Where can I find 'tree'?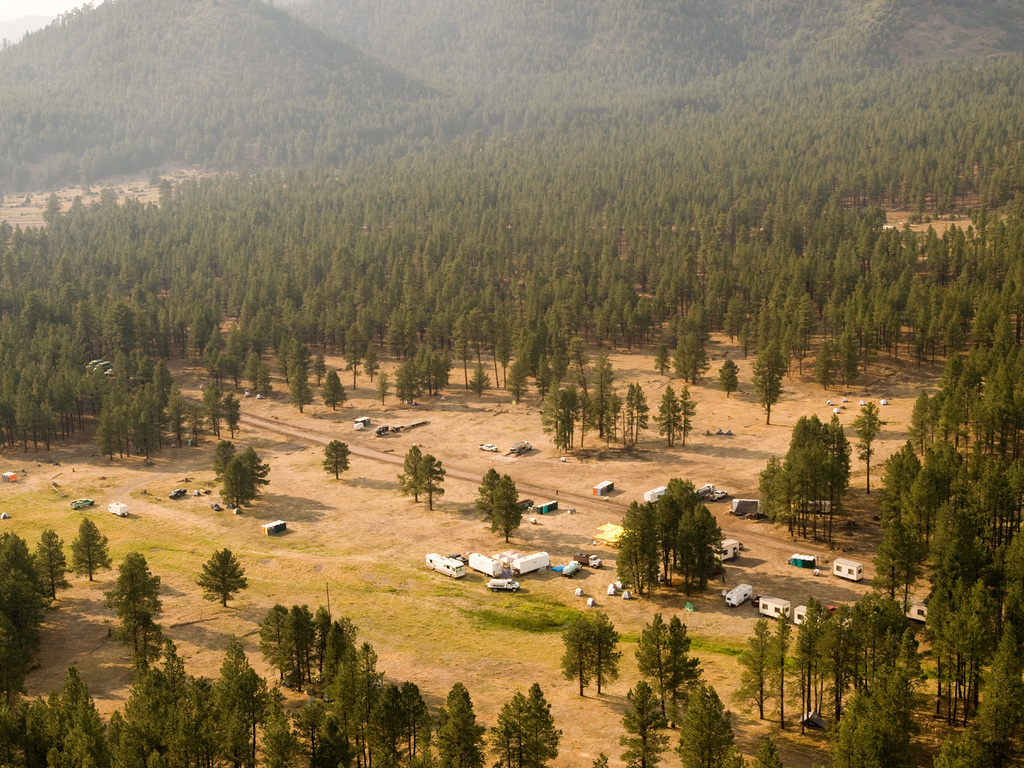
You can find it at bbox(411, 450, 451, 516).
